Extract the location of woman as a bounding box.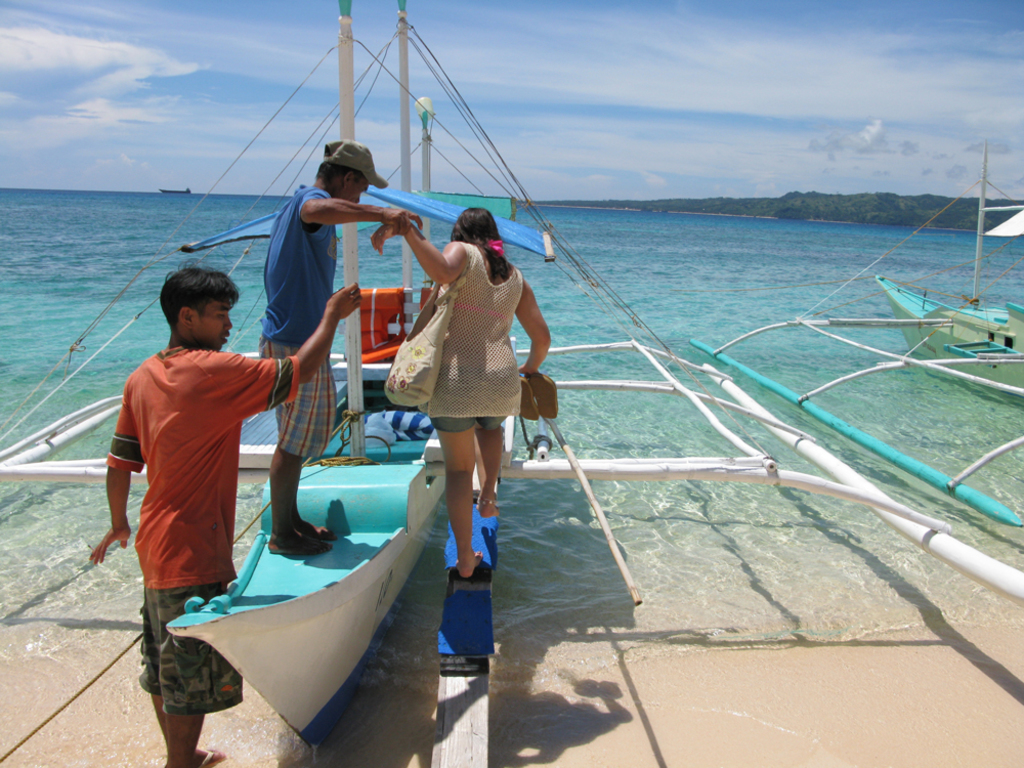
377 143 540 647.
